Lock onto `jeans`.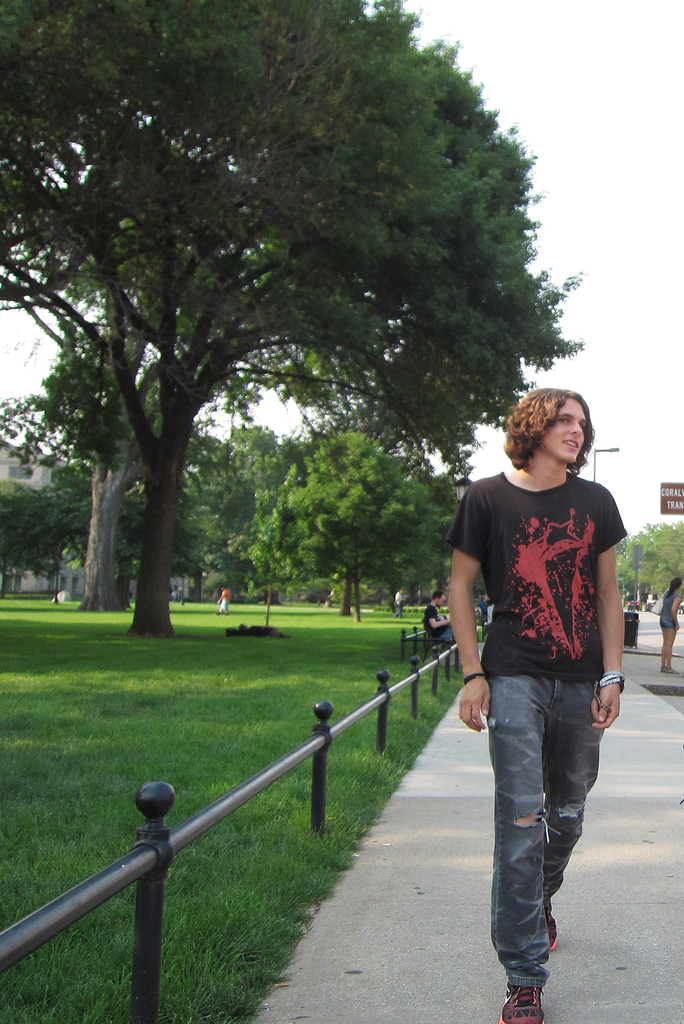
Locked: (487, 669, 608, 989).
